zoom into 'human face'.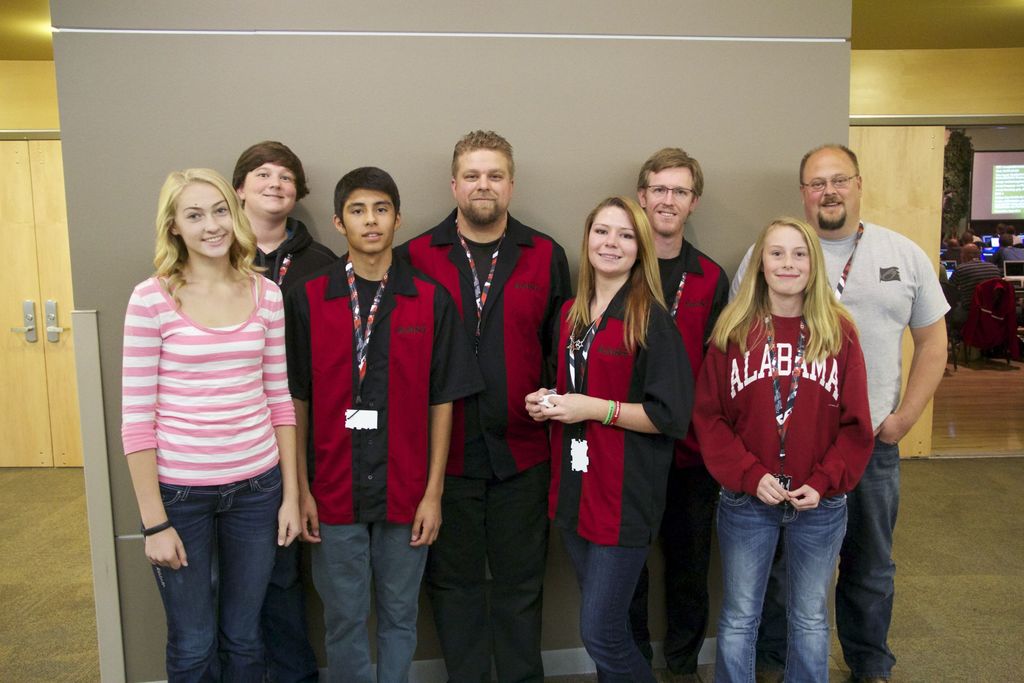
Zoom target: crop(591, 204, 644, 273).
